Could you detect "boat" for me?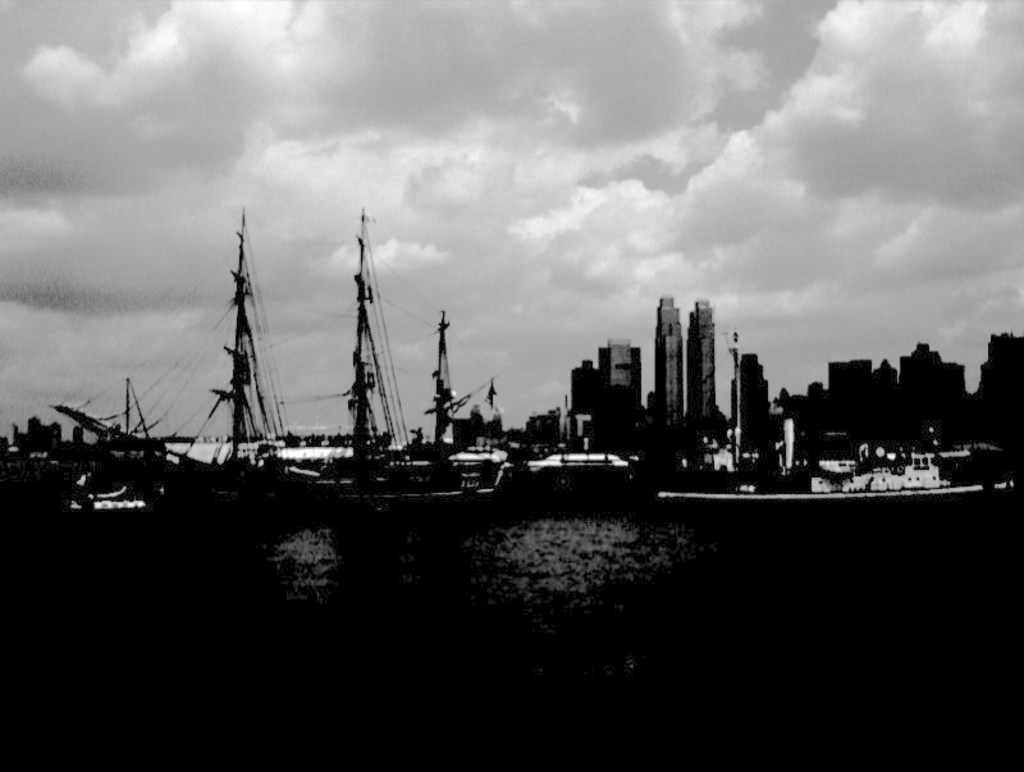
Detection result: 257, 205, 494, 525.
